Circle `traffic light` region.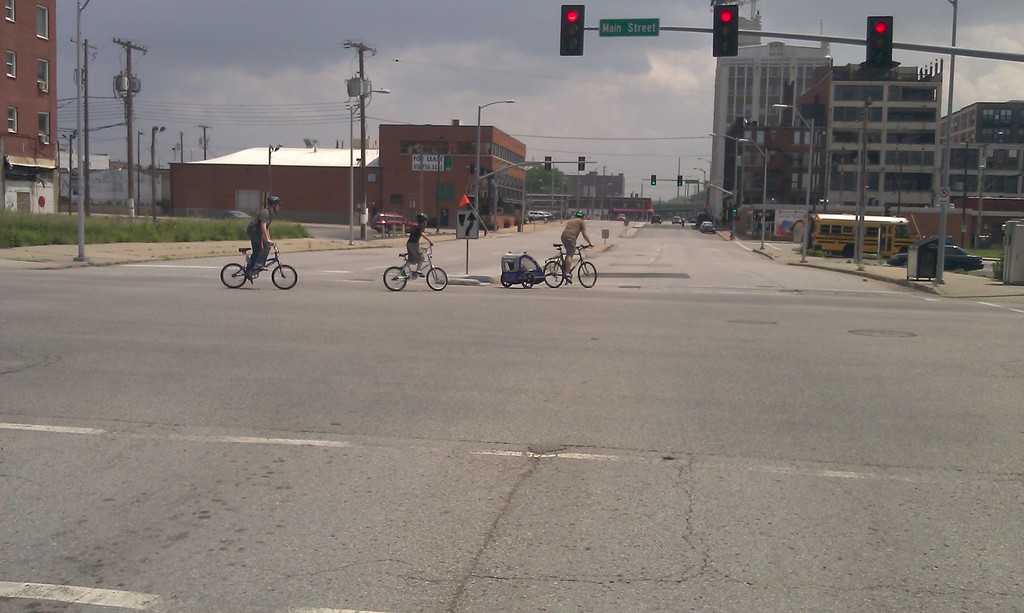
Region: bbox(886, 205, 890, 215).
